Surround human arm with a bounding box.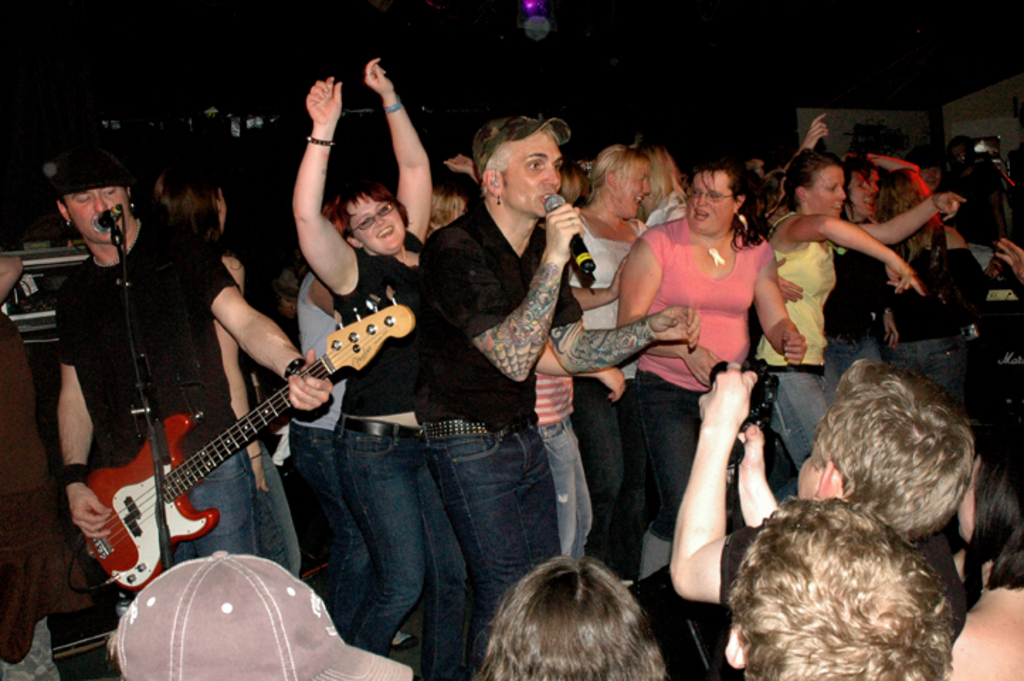
(627,221,648,345).
